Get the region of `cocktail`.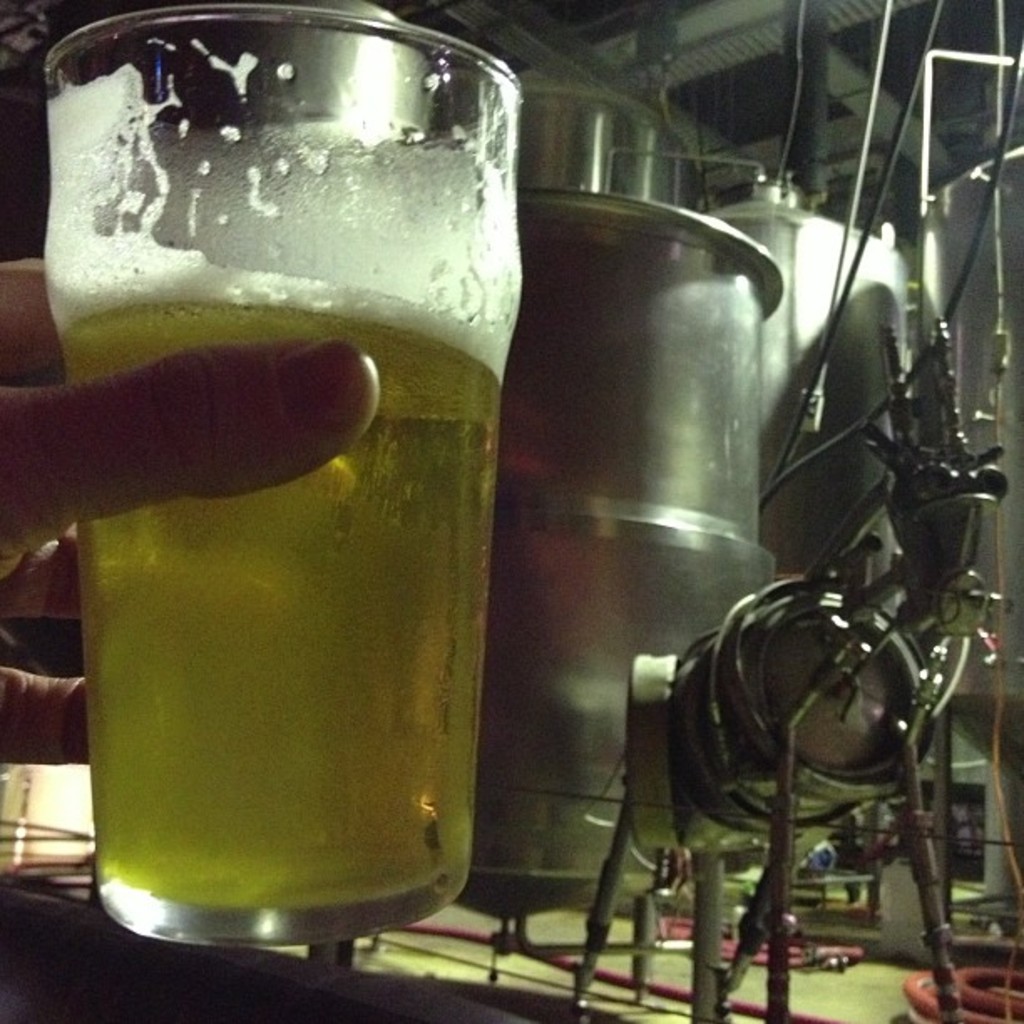
Rect(85, 0, 540, 984).
